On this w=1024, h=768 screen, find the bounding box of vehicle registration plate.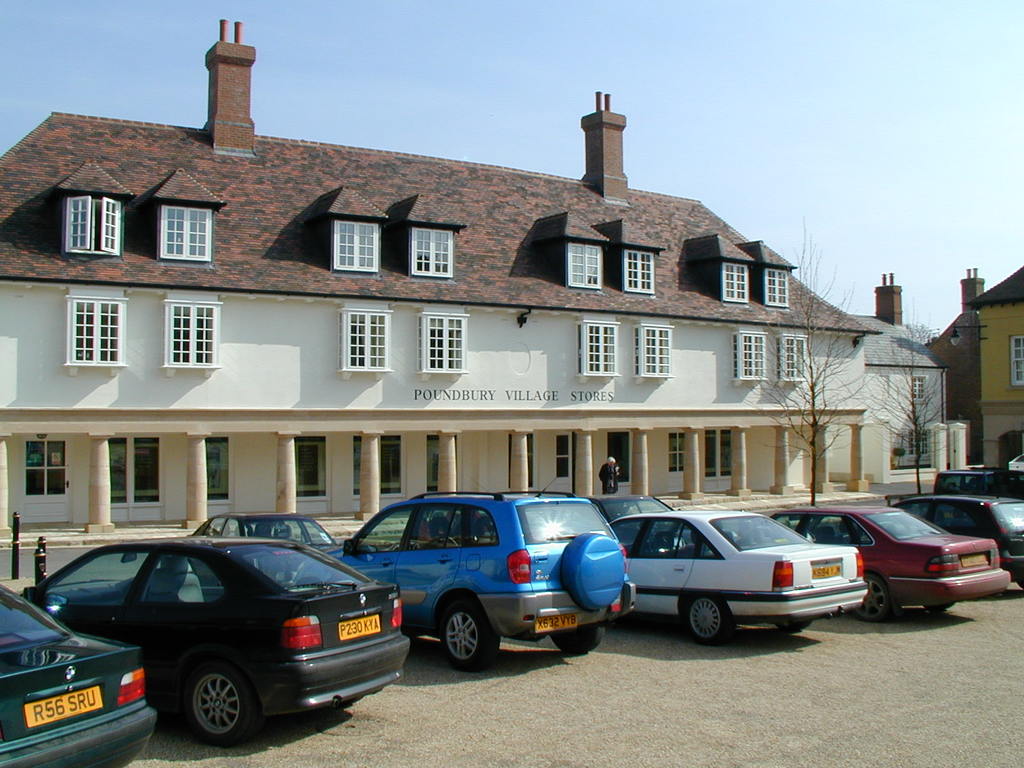
Bounding box: BBox(810, 565, 840, 579).
